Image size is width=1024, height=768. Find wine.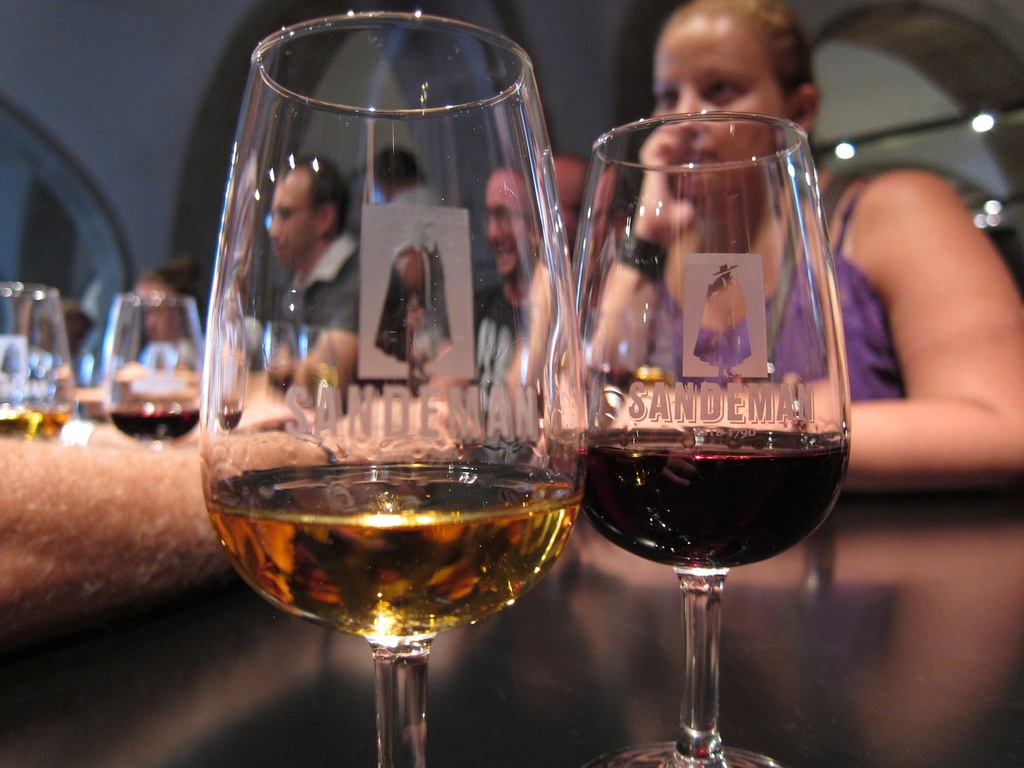
bbox=(108, 399, 201, 442).
